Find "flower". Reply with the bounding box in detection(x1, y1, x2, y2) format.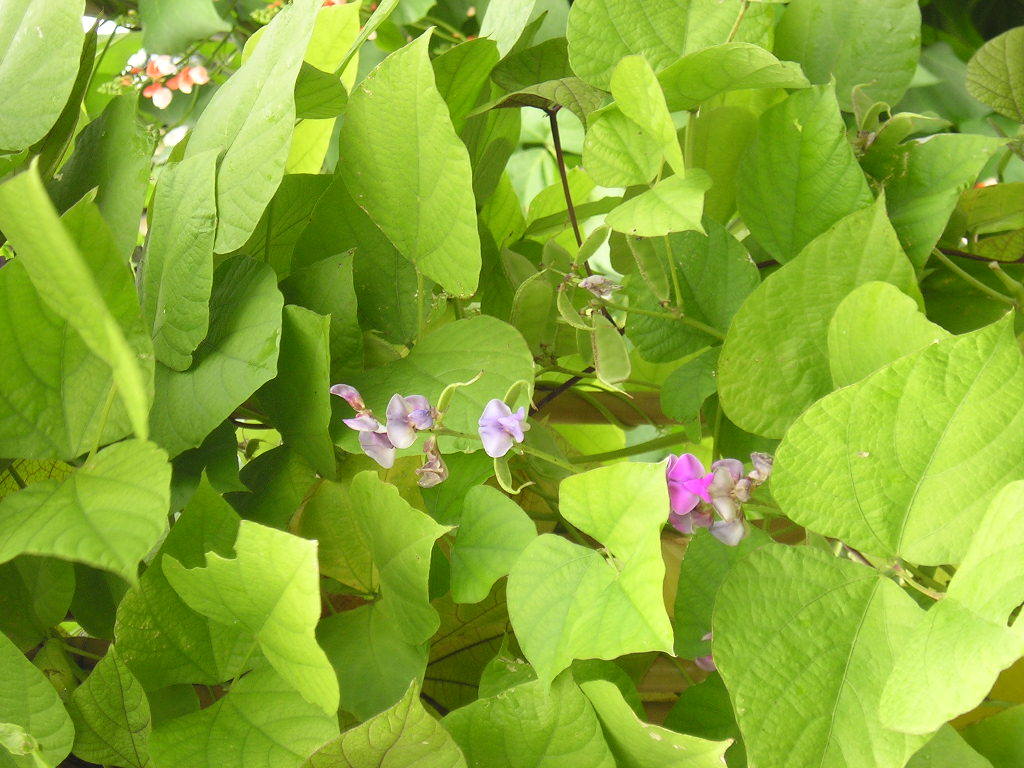
detection(696, 457, 773, 546).
